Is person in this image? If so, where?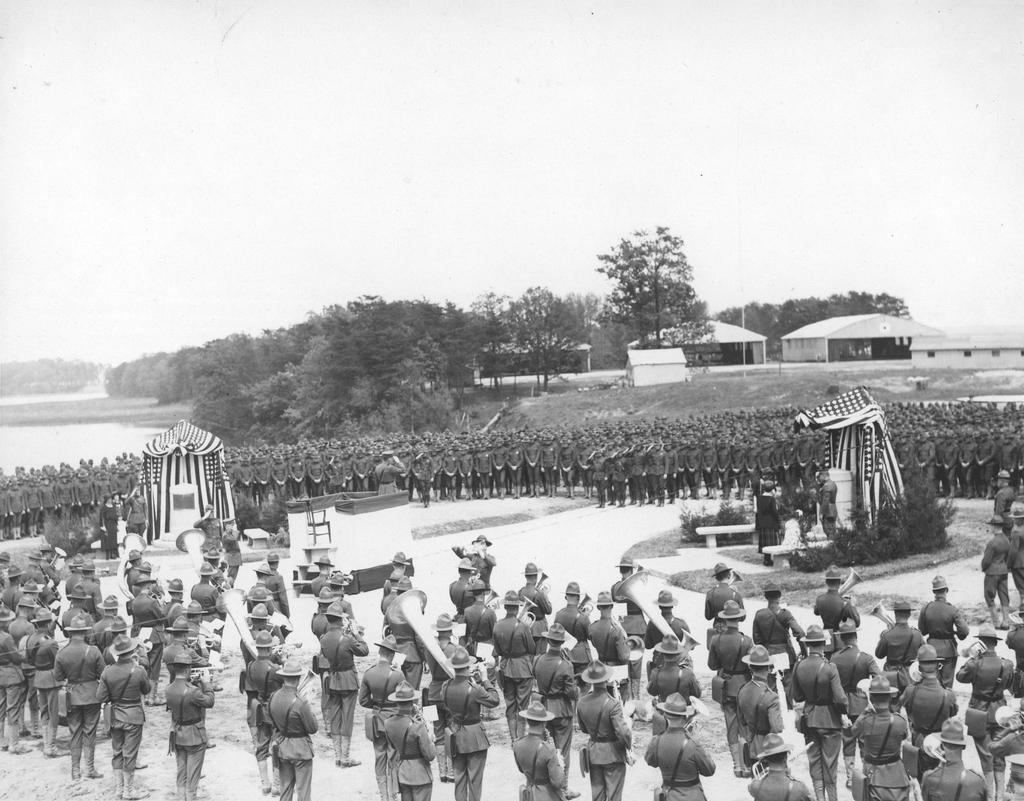
Yes, at rect(318, 605, 365, 762).
